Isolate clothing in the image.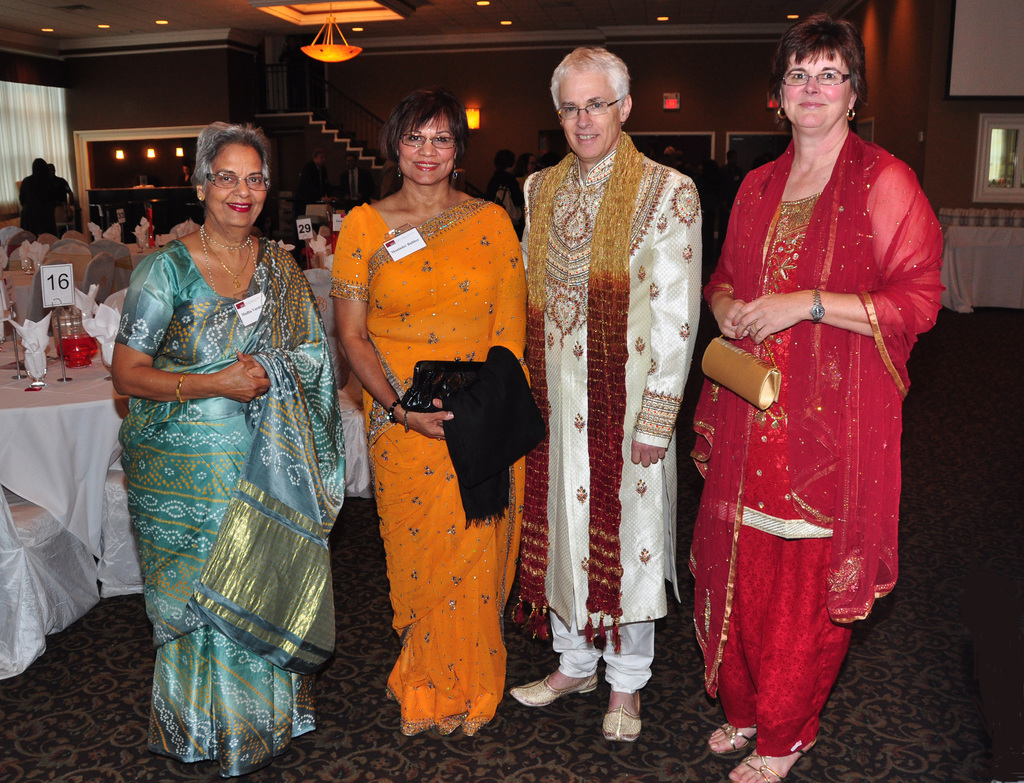
Isolated region: [516, 145, 704, 691].
